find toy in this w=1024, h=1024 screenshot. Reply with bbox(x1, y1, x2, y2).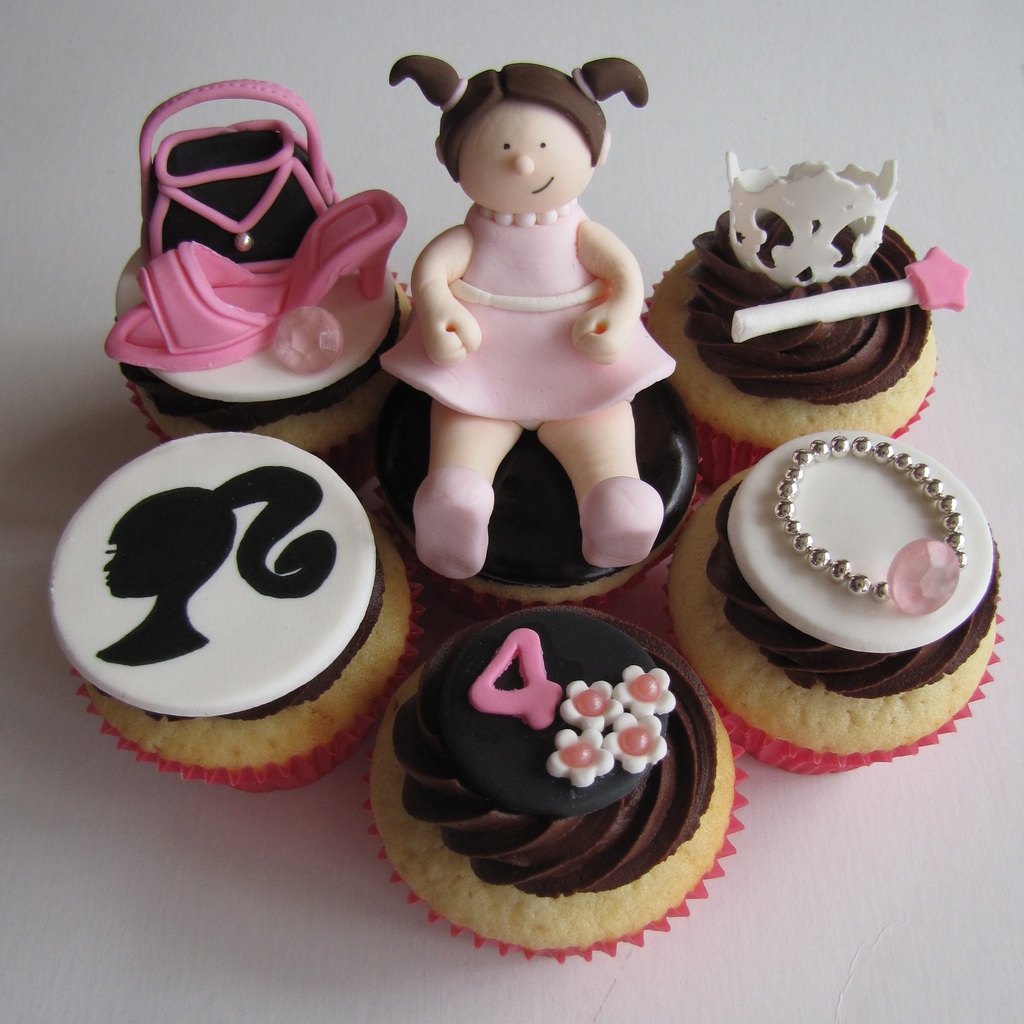
bbox(105, 182, 412, 371).
